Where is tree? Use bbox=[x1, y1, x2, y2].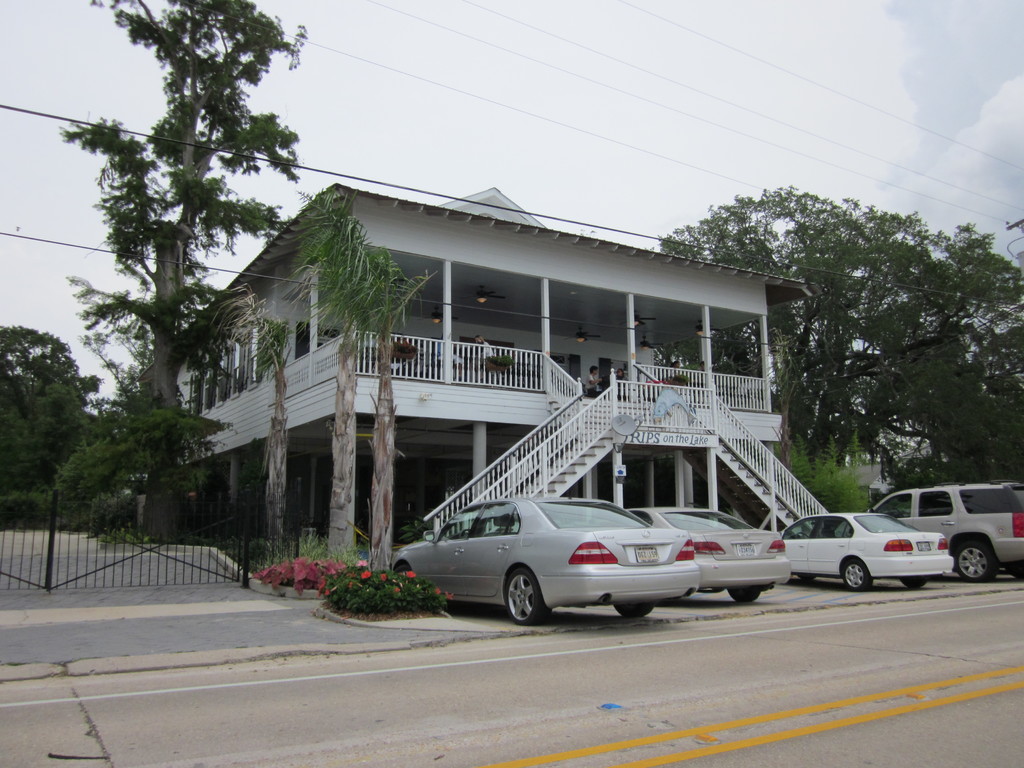
bbox=[657, 169, 876, 486].
